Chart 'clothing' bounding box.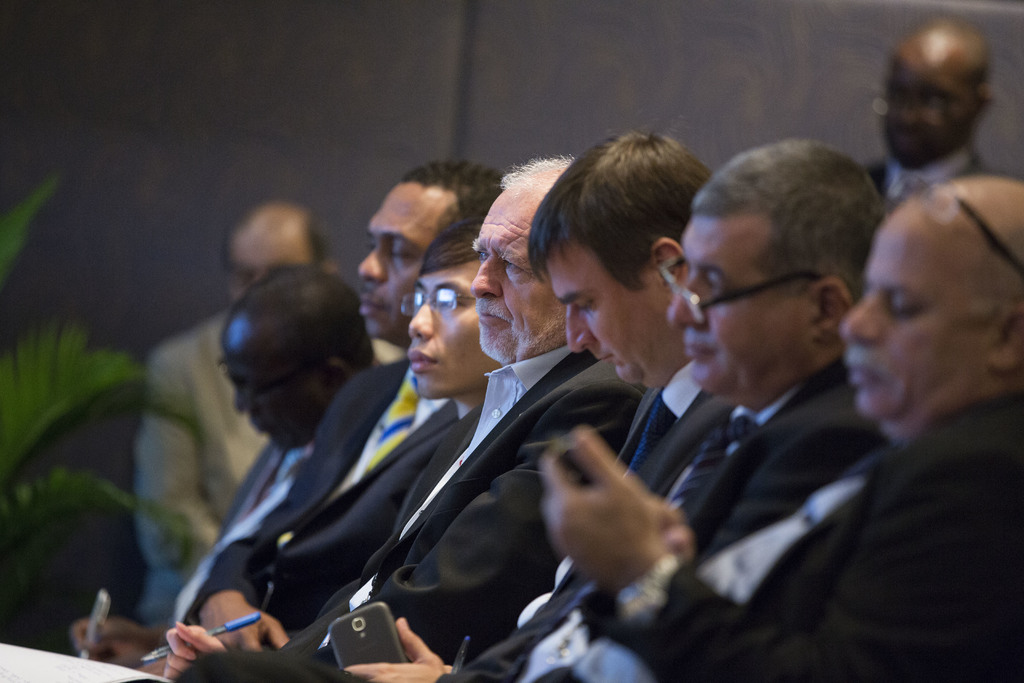
Charted: (154,303,261,627).
